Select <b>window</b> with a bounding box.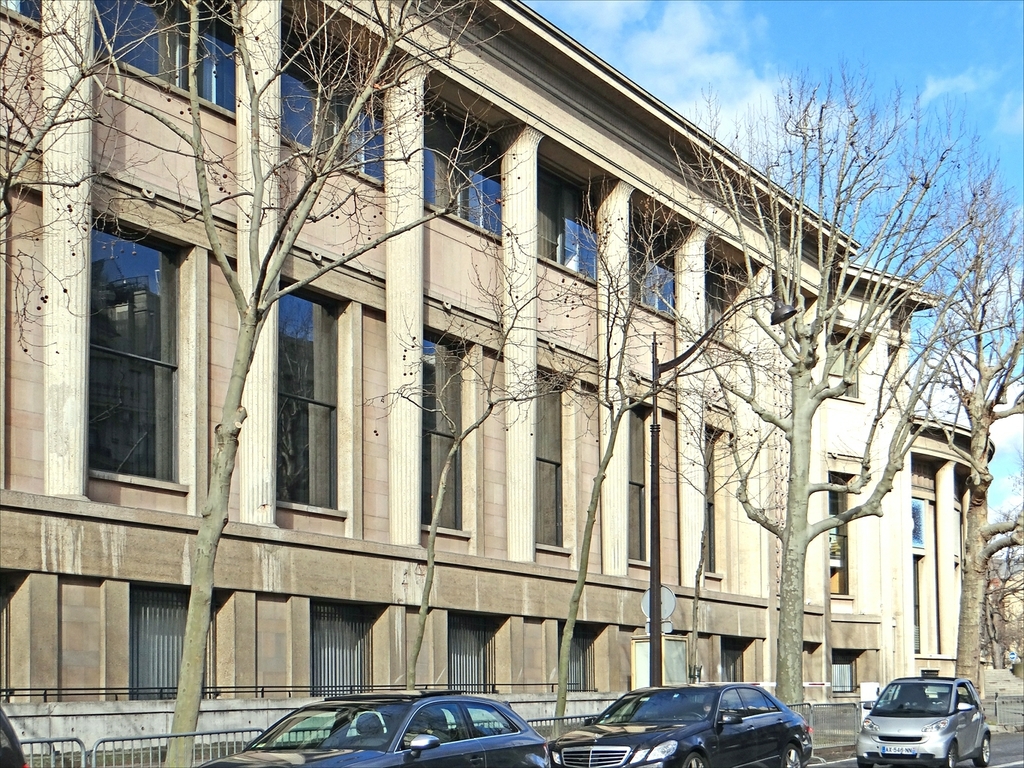
(421,99,503,240).
